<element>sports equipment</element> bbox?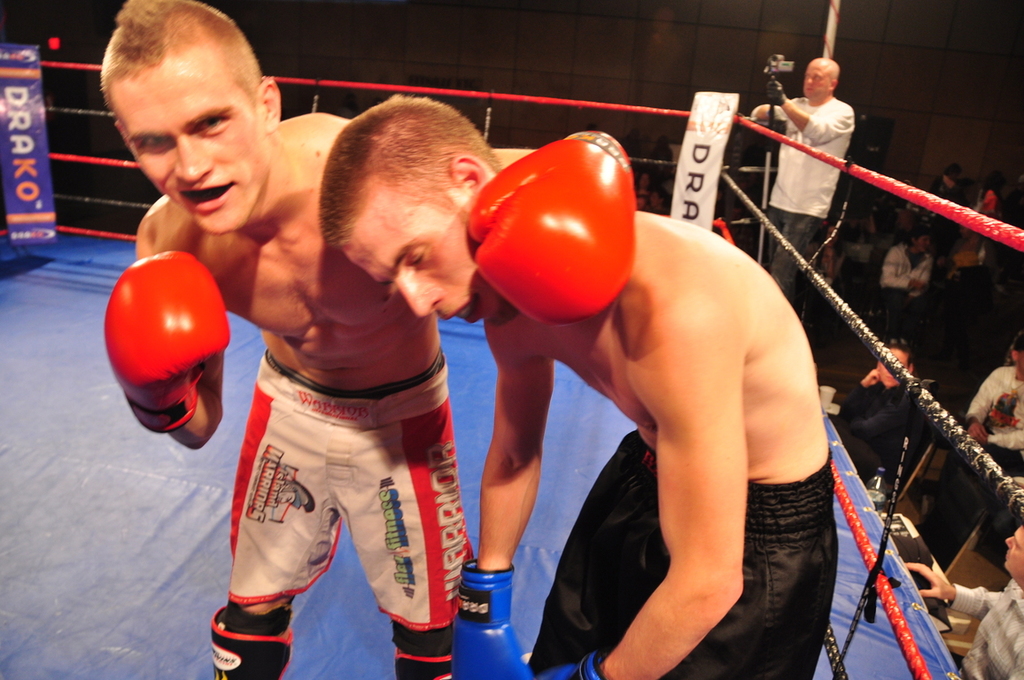
x1=539, y1=650, x2=610, y2=679
